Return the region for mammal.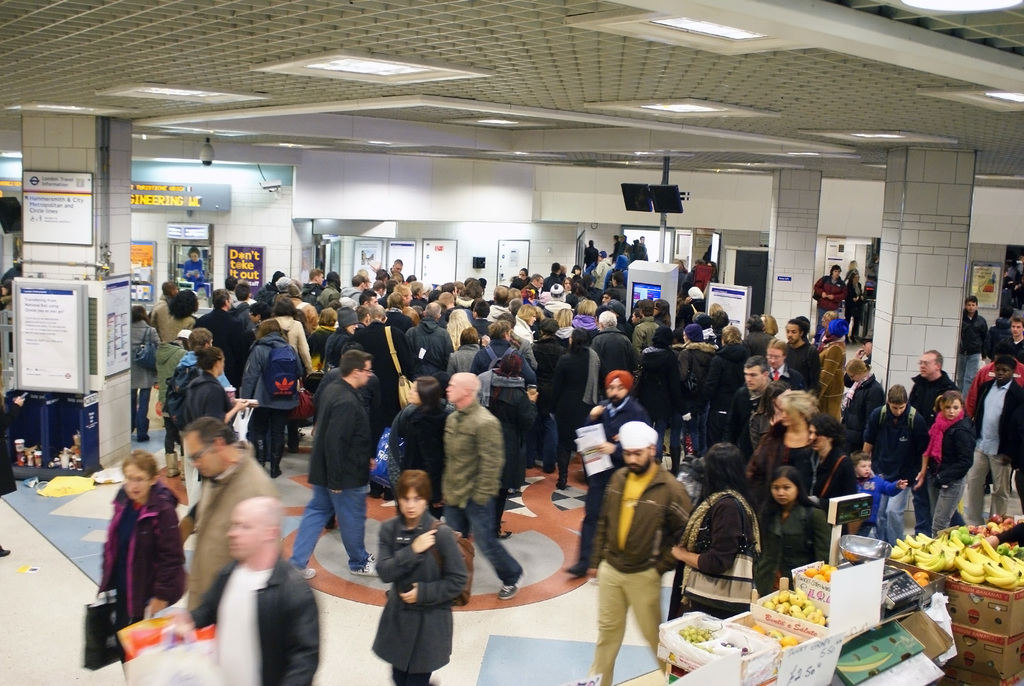
pyautogui.locateOnScreen(182, 421, 273, 616).
